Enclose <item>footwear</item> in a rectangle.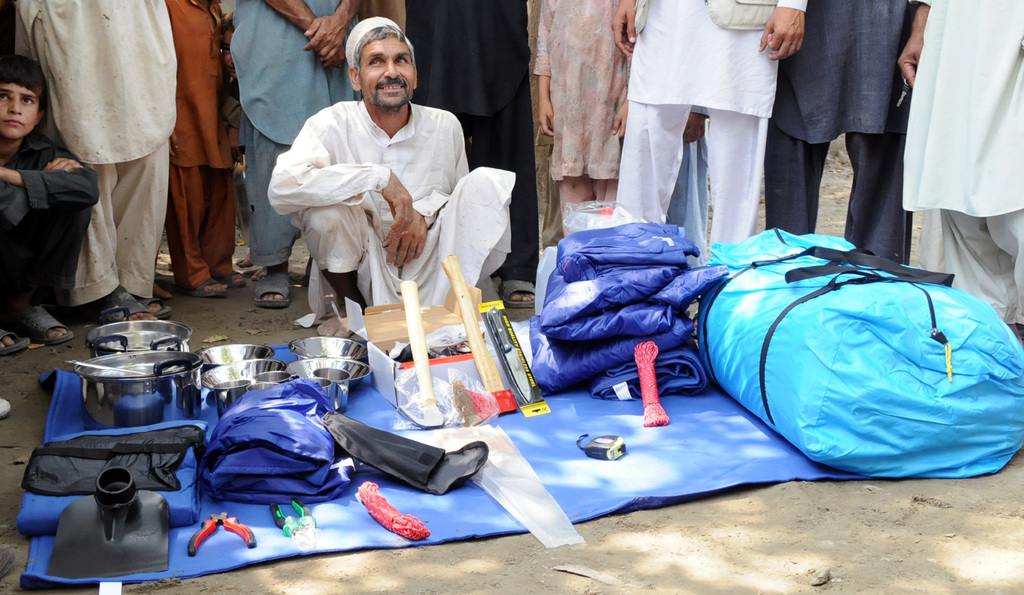
rect(0, 399, 13, 418).
